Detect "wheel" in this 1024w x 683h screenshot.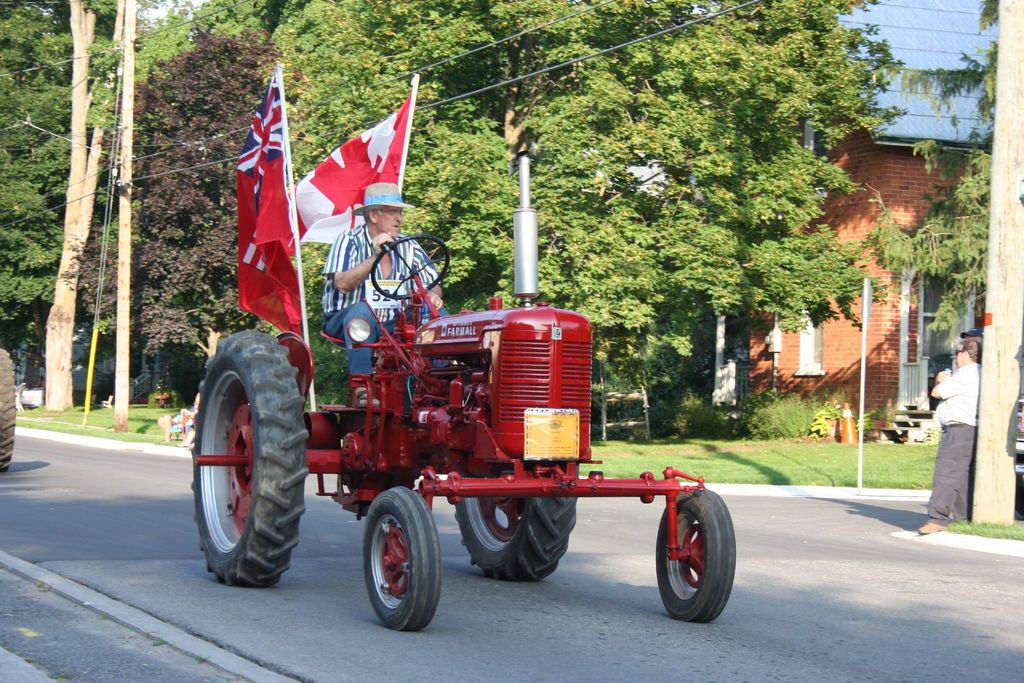
Detection: box=[370, 234, 450, 300].
